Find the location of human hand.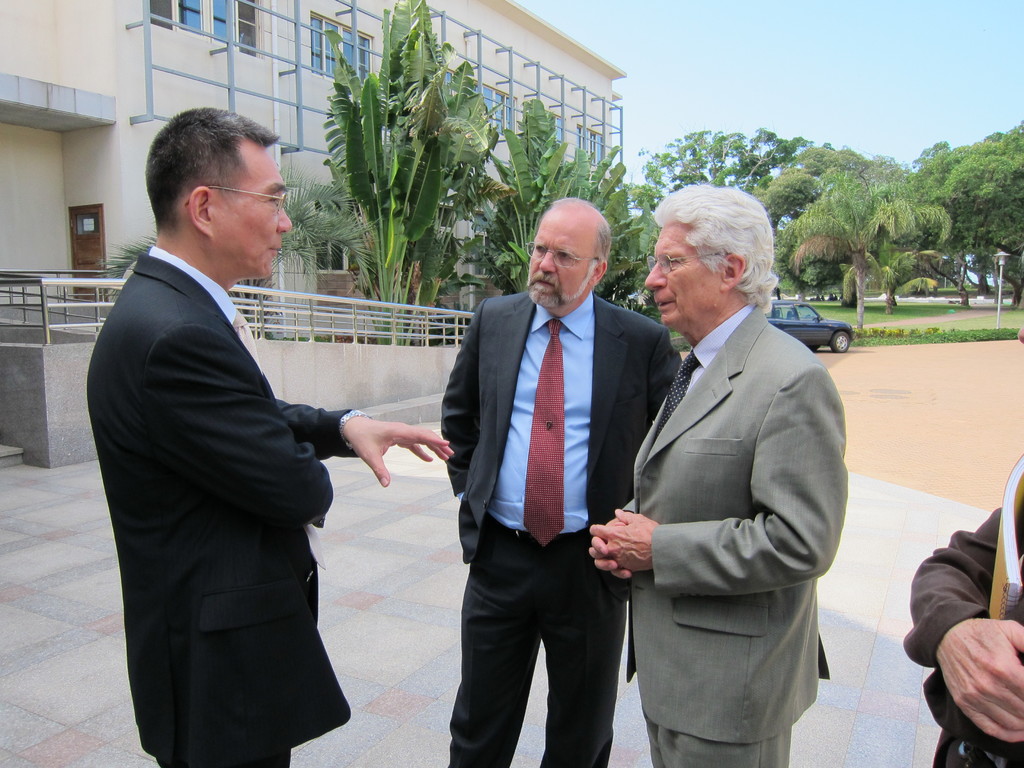
Location: bbox(587, 506, 664, 574).
